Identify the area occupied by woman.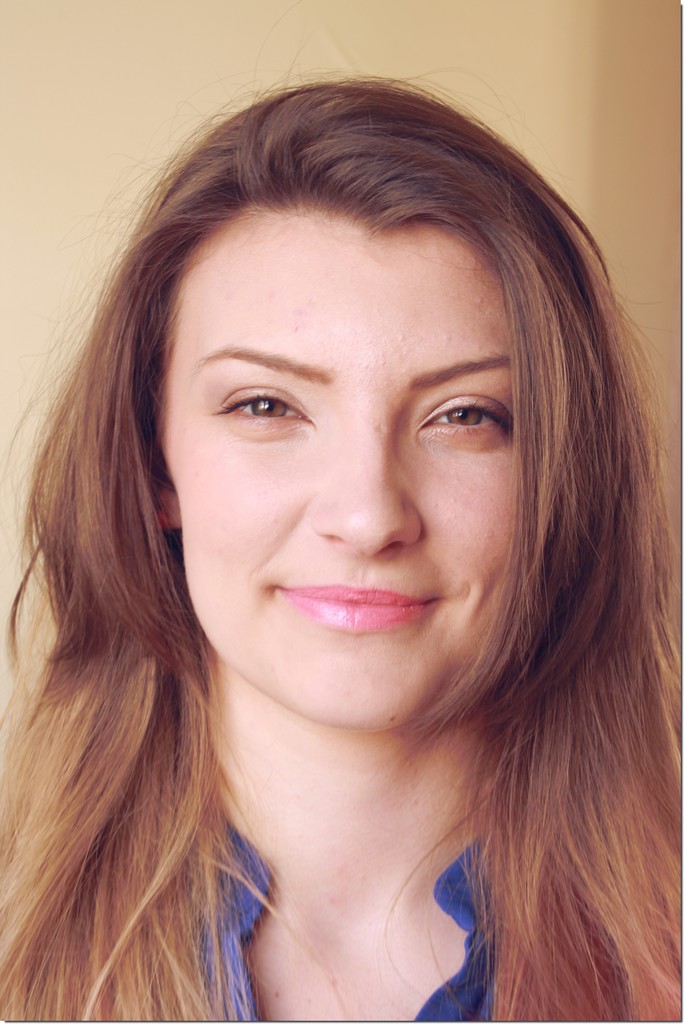
Area: {"x1": 0, "y1": 94, "x2": 683, "y2": 1011}.
